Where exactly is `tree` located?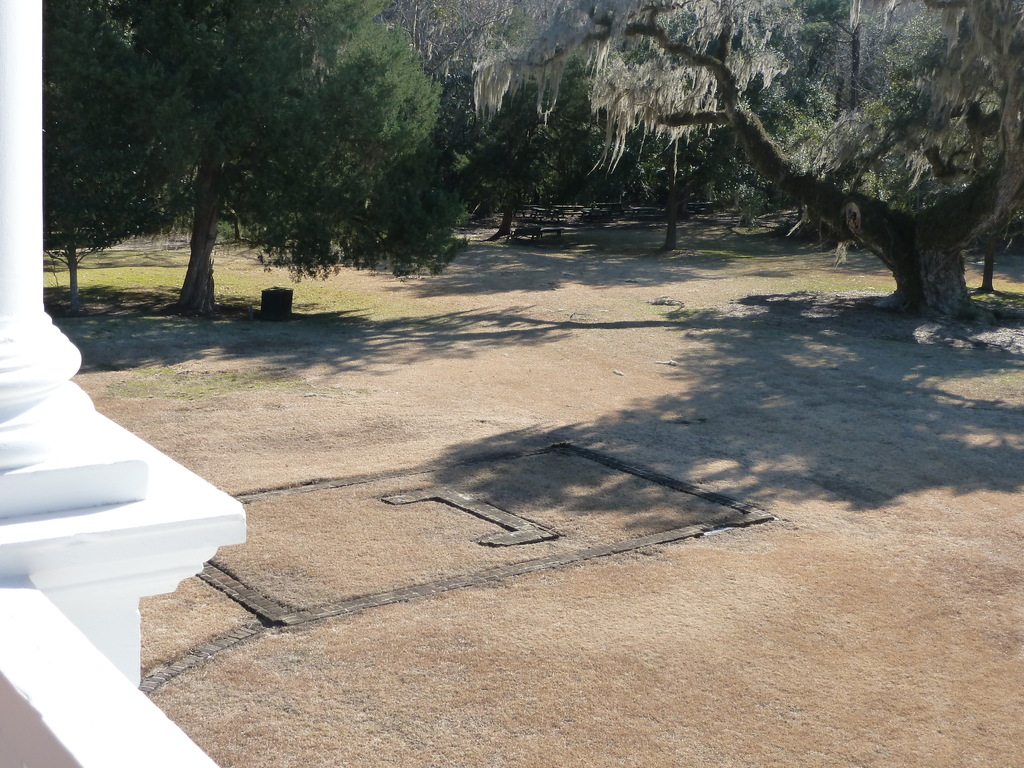
Its bounding box is 374, 0, 718, 219.
